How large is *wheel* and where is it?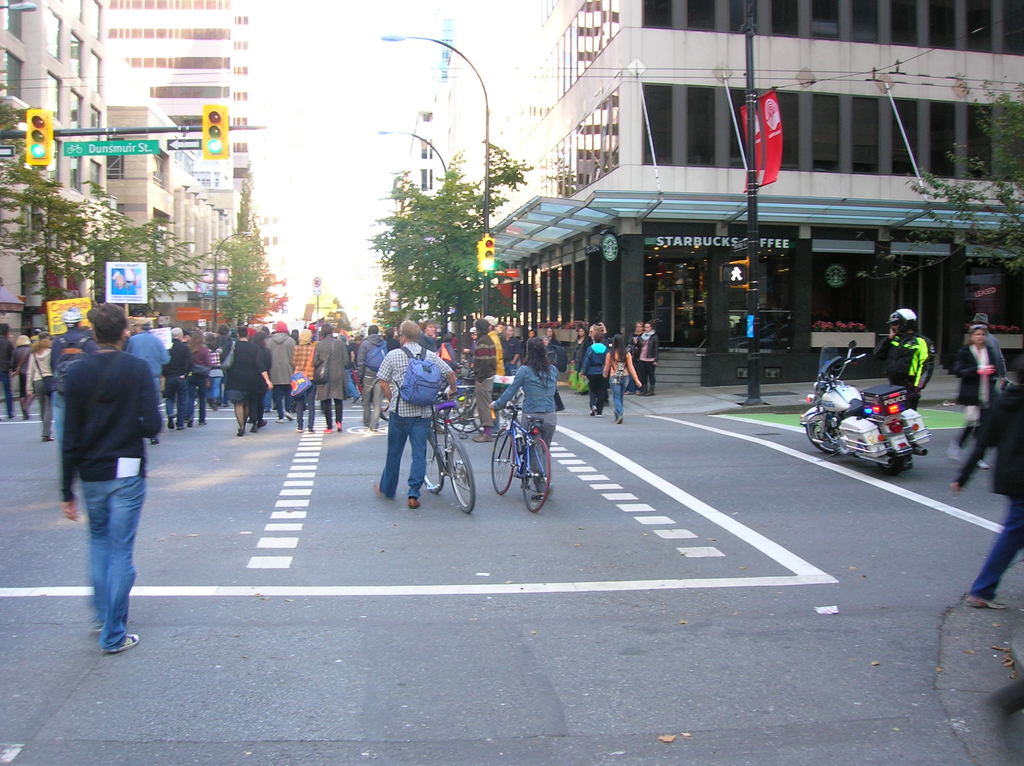
Bounding box: {"x1": 446, "y1": 440, "x2": 476, "y2": 514}.
